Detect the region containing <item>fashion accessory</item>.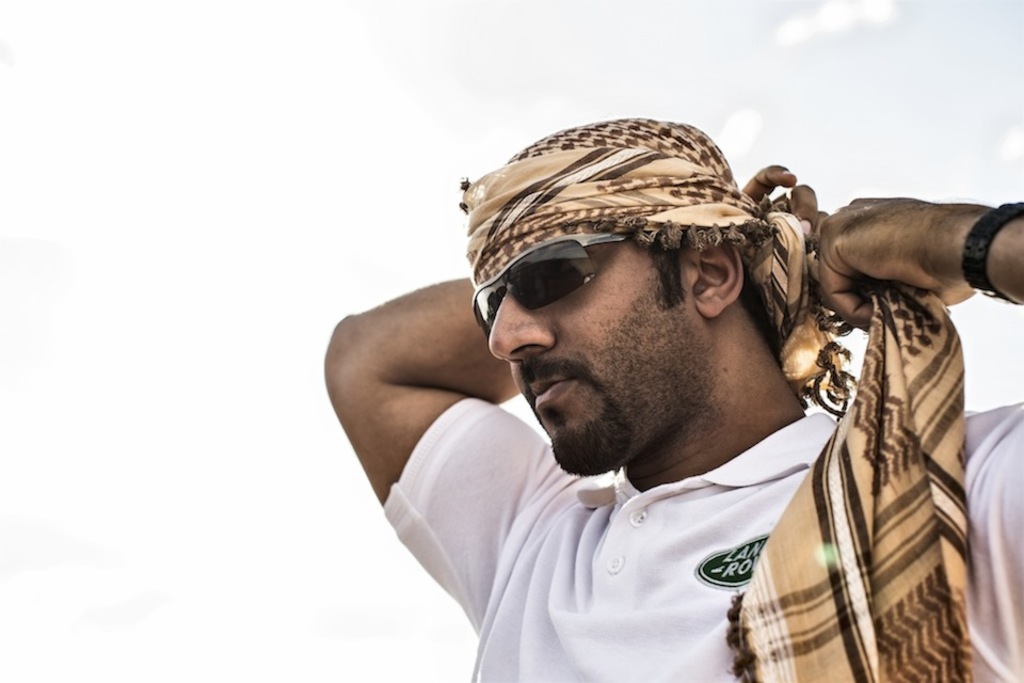
467:229:628:343.
